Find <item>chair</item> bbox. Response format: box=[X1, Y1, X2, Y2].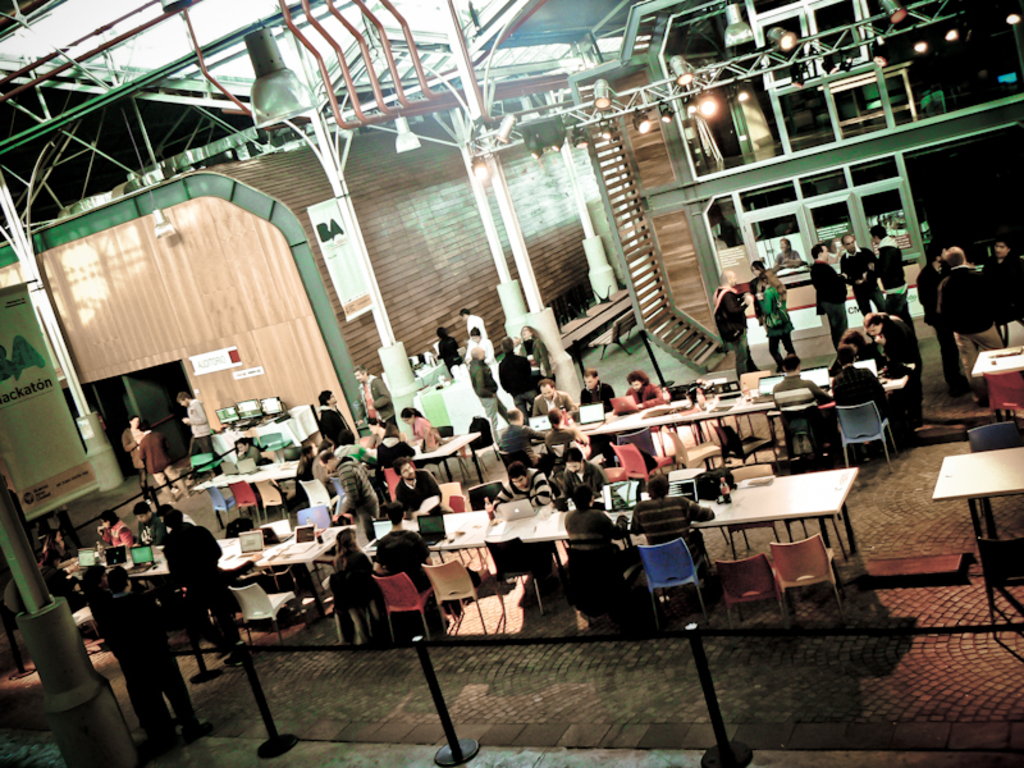
box=[974, 536, 1023, 639].
